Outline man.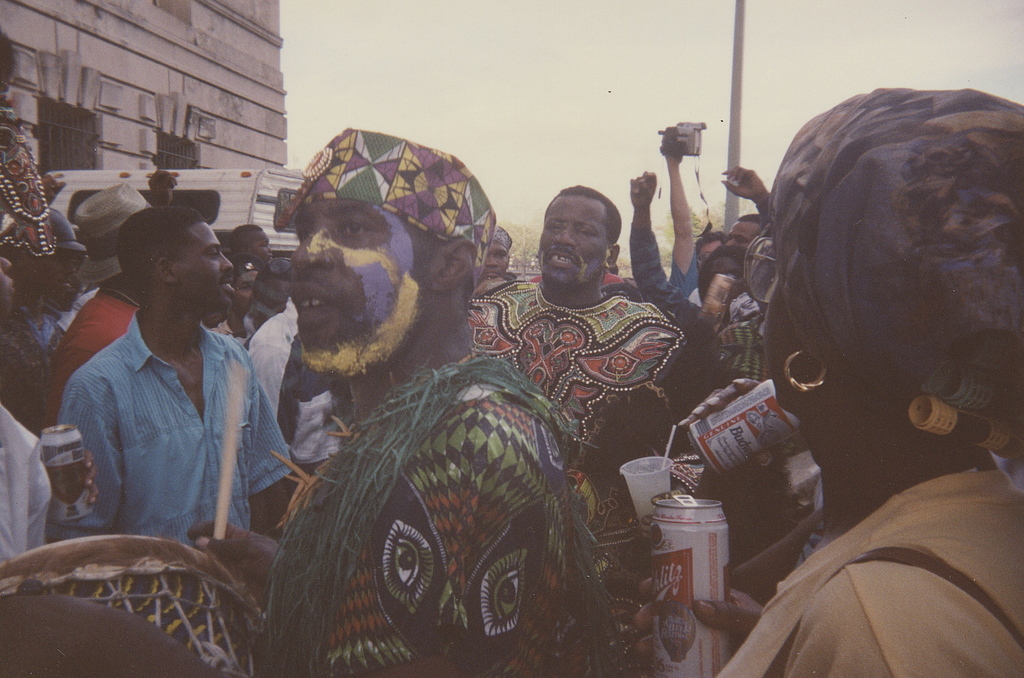
Outline: (231,222,270,260).
